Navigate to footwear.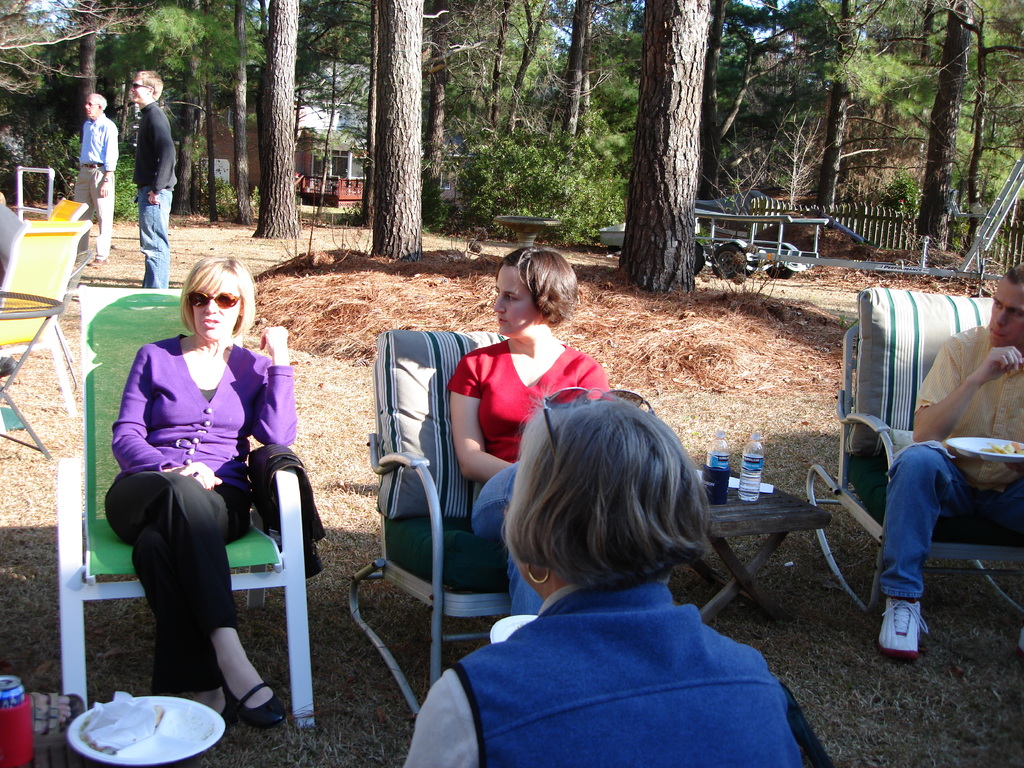
Navigation target: [88,255,108,266].
